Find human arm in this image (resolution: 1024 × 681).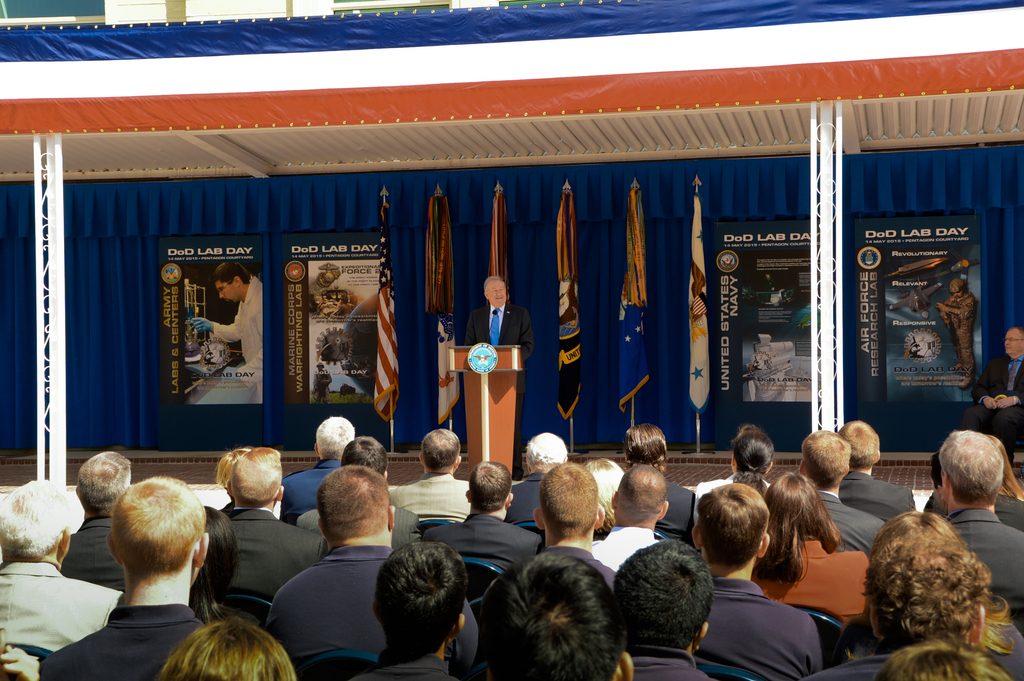
<region>993, 392, 1023, 413</region>.
